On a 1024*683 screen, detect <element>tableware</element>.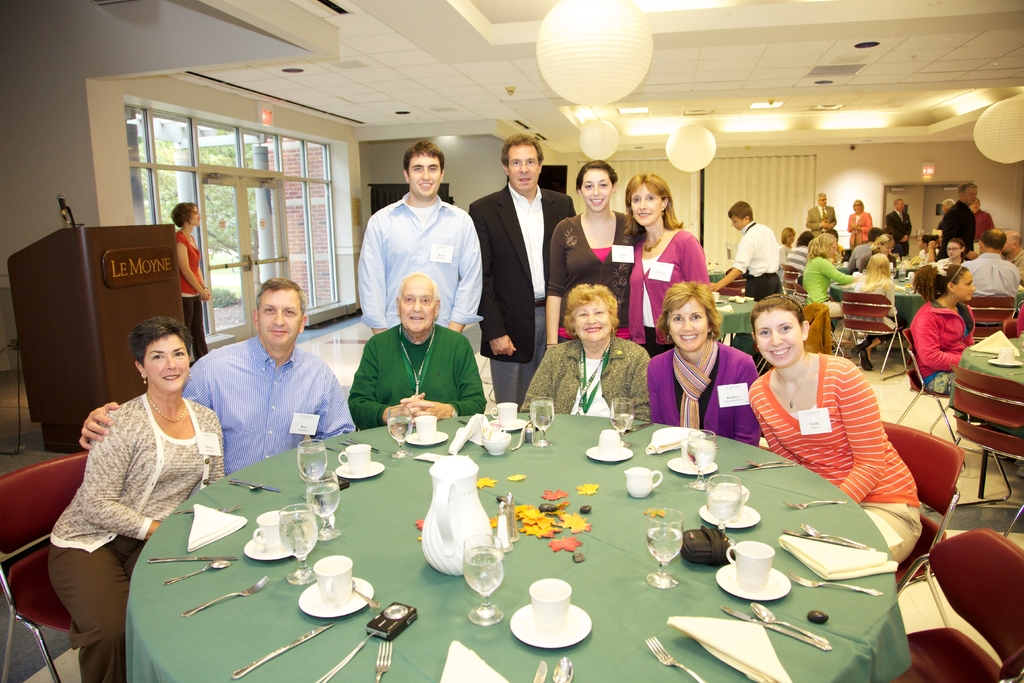
511/580/593/650.
